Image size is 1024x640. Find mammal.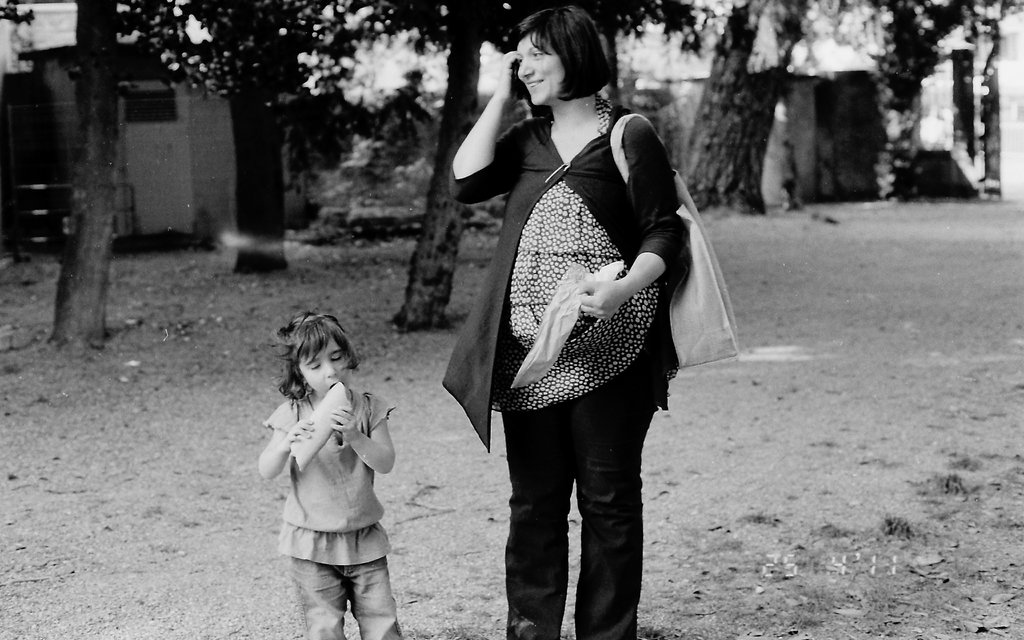
(239, 299, 411, 593).
